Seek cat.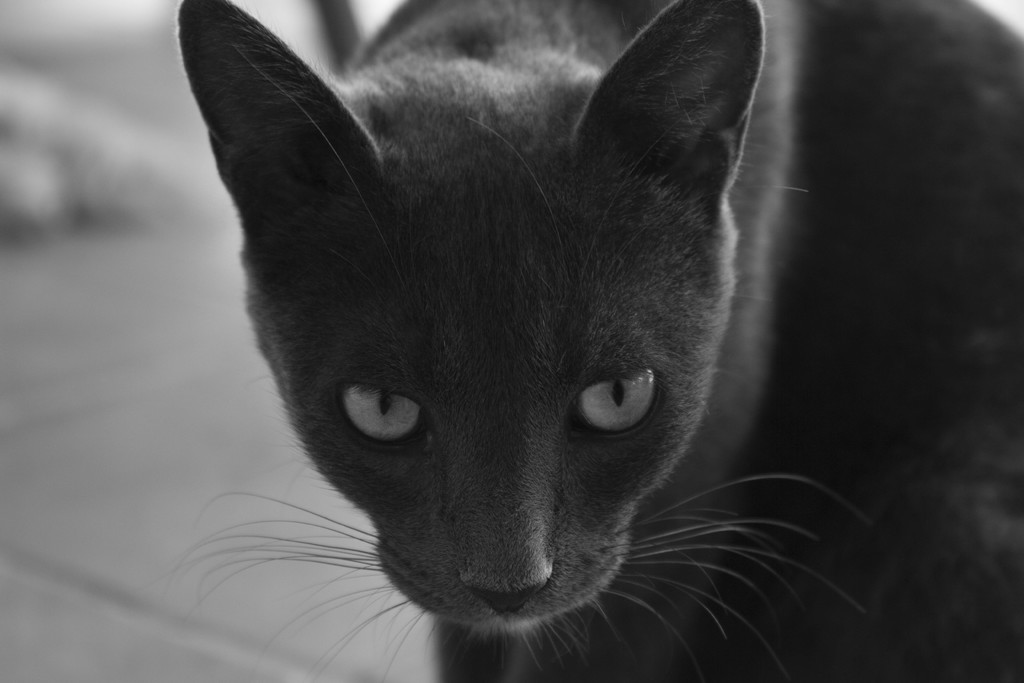
[x1=167, y1=0, x2=1023, y2=682].
